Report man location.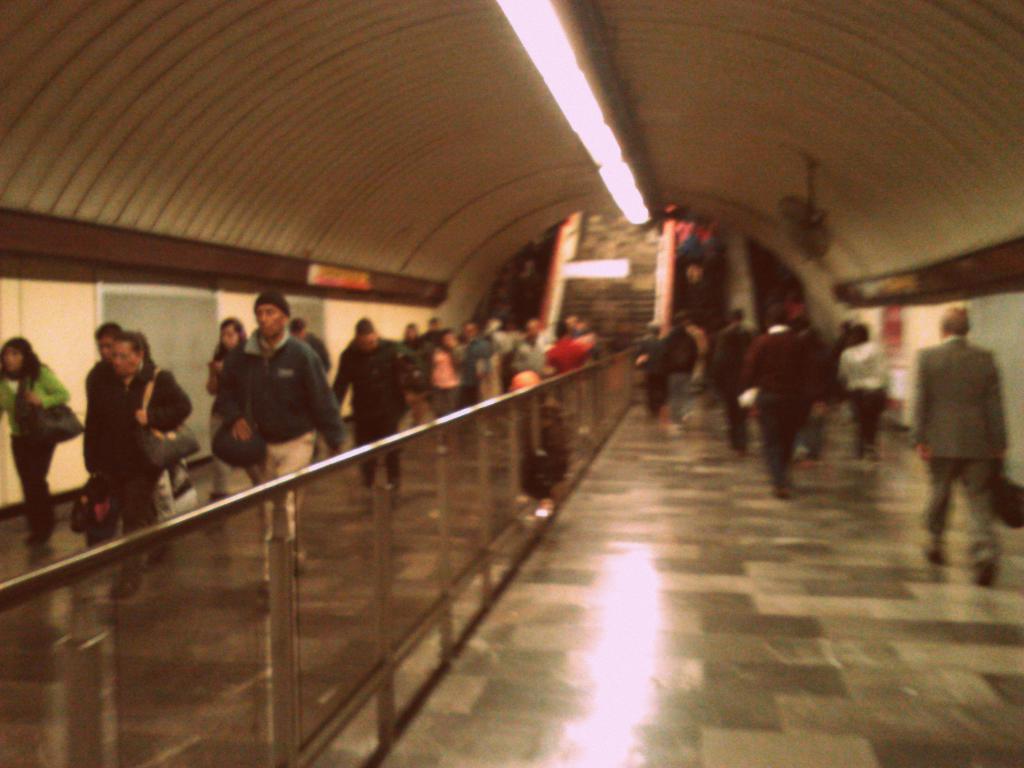
Report: [left=214, top=288, right=345, bottom=584].
